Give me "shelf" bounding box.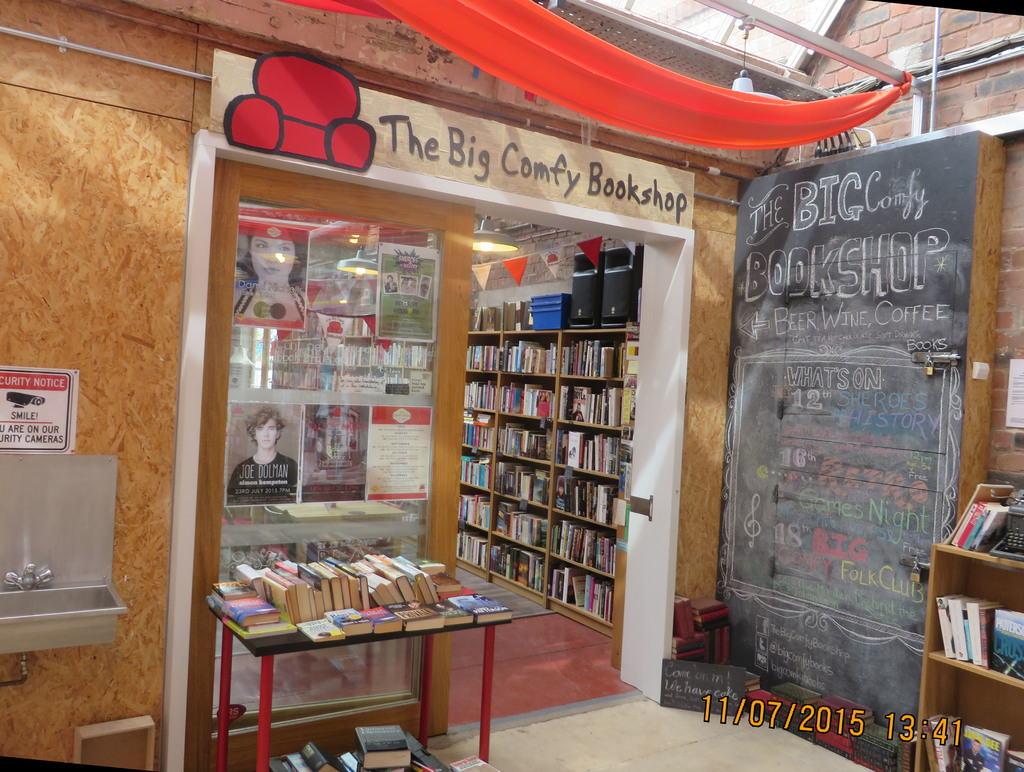
[495,419,550,461].
